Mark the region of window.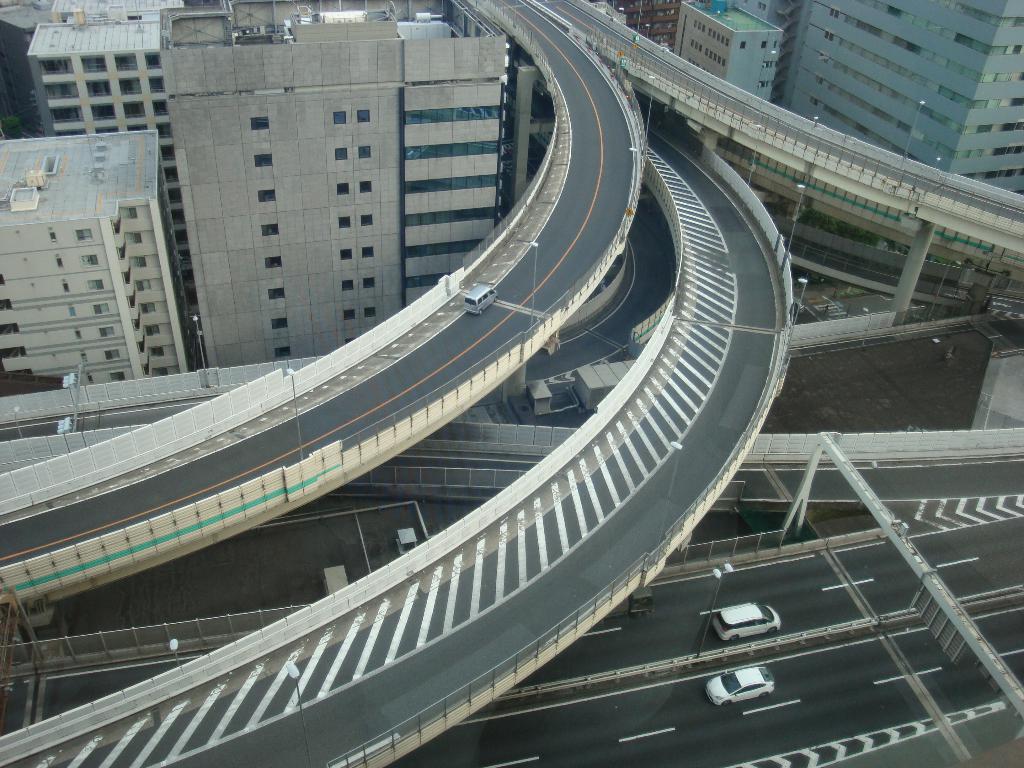
Region: bbox=[248, 113, 275, 131].
